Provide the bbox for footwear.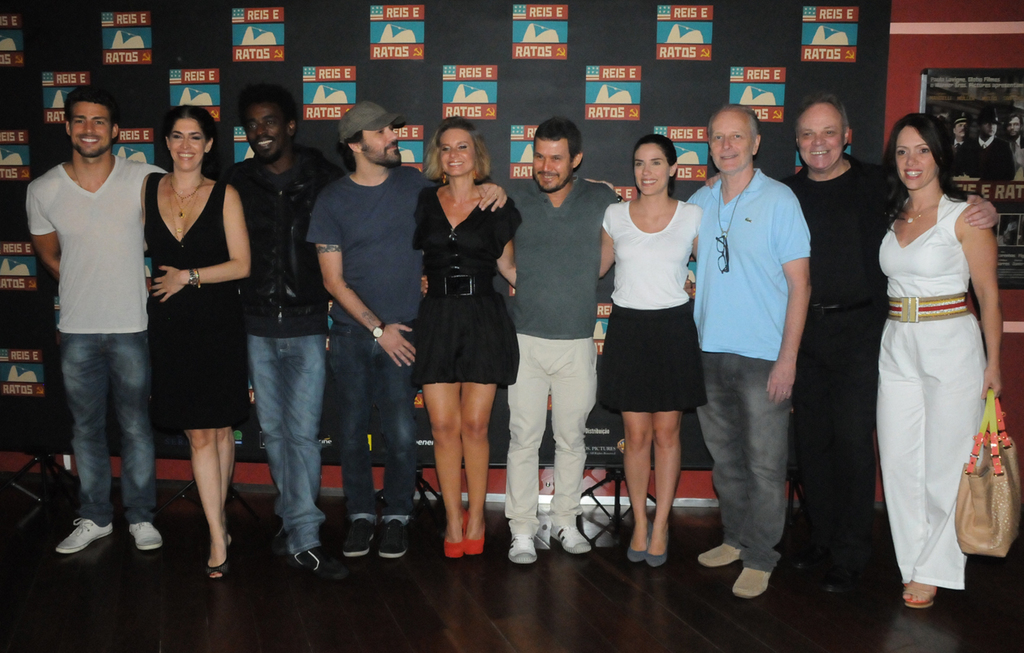
region(375, 513, 407, 558).
